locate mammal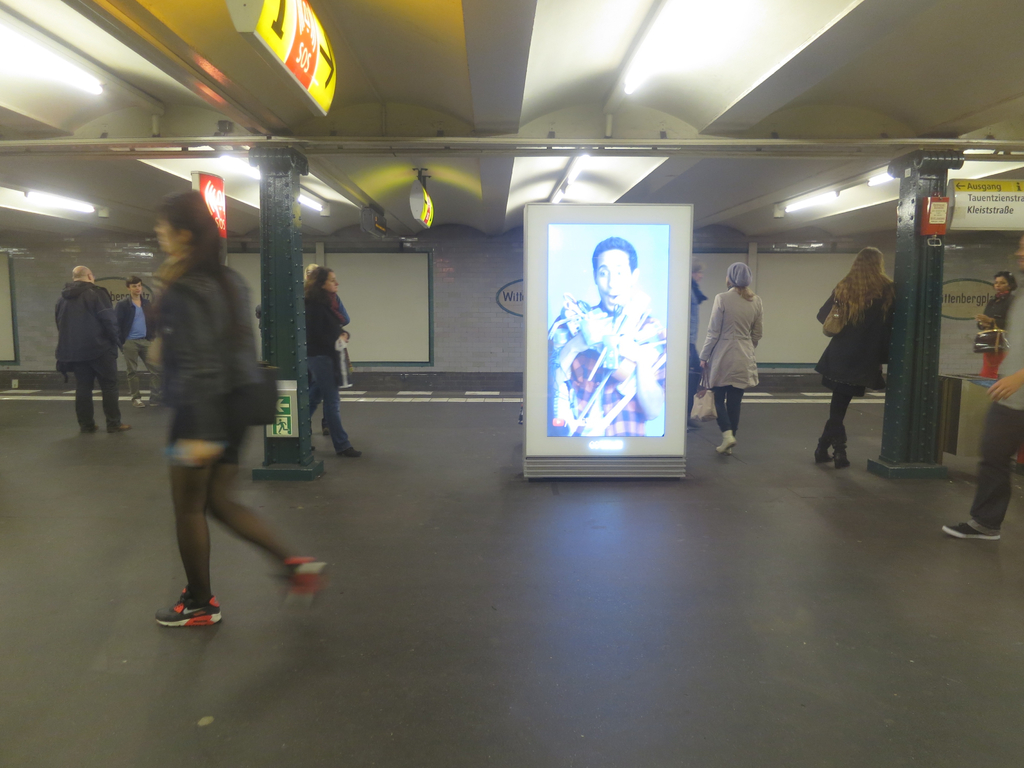
(38, 248, 132, 429)
